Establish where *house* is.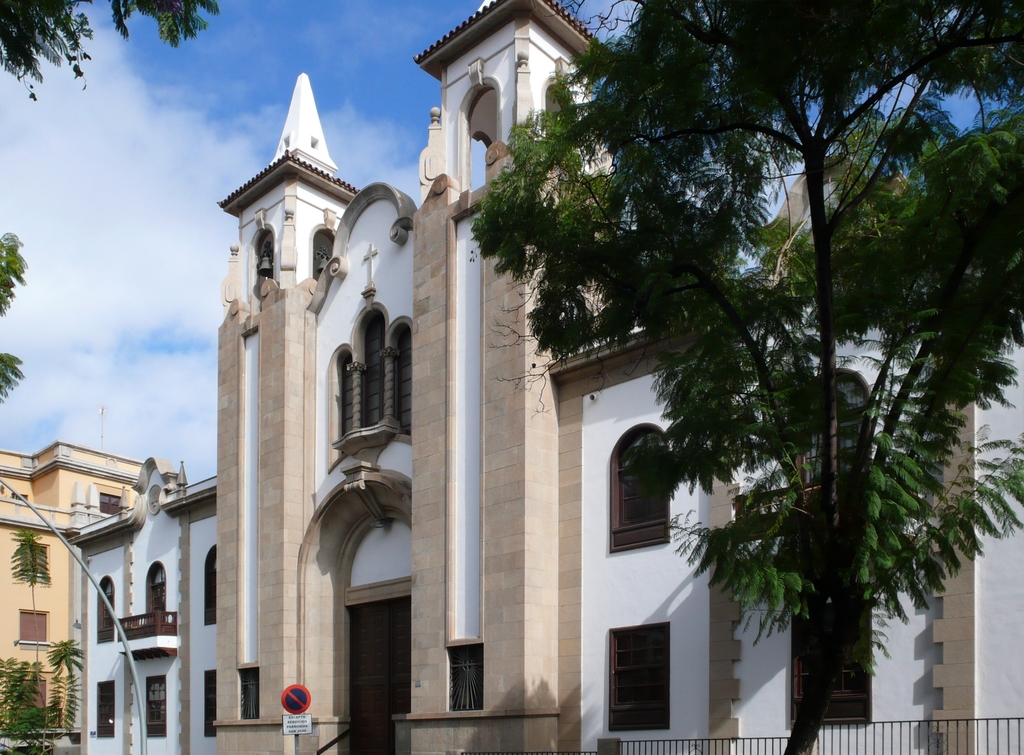
Established at 62 455 236 754.
